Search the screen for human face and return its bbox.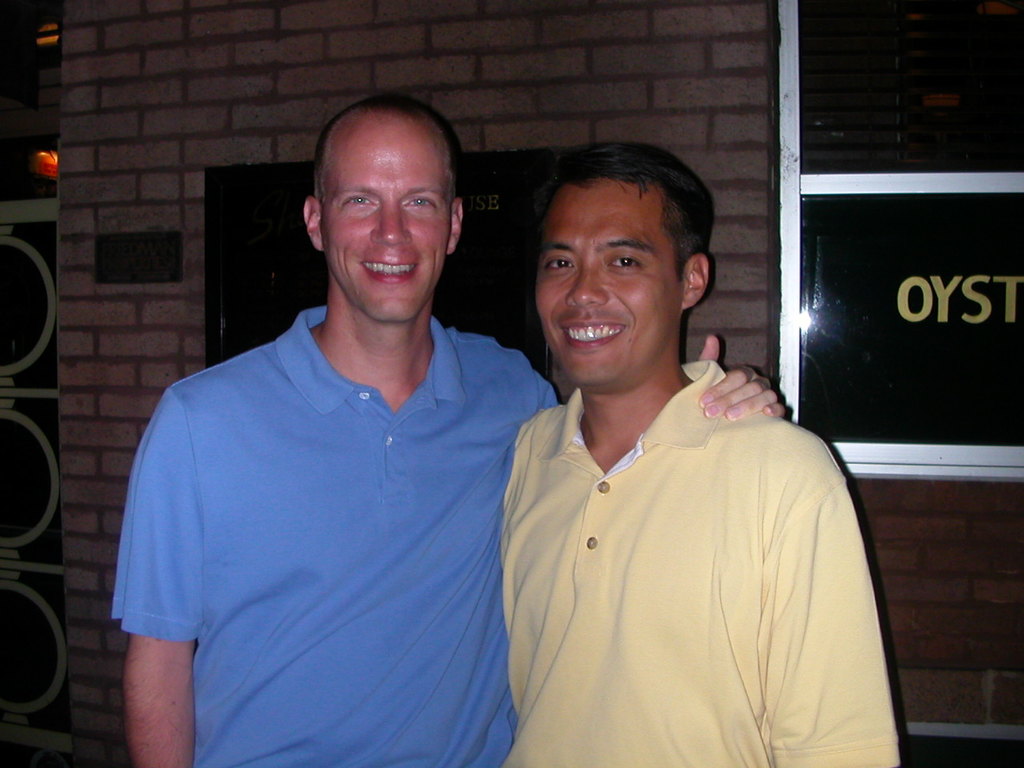
Found: bbox(533, 182, 679, 384).
